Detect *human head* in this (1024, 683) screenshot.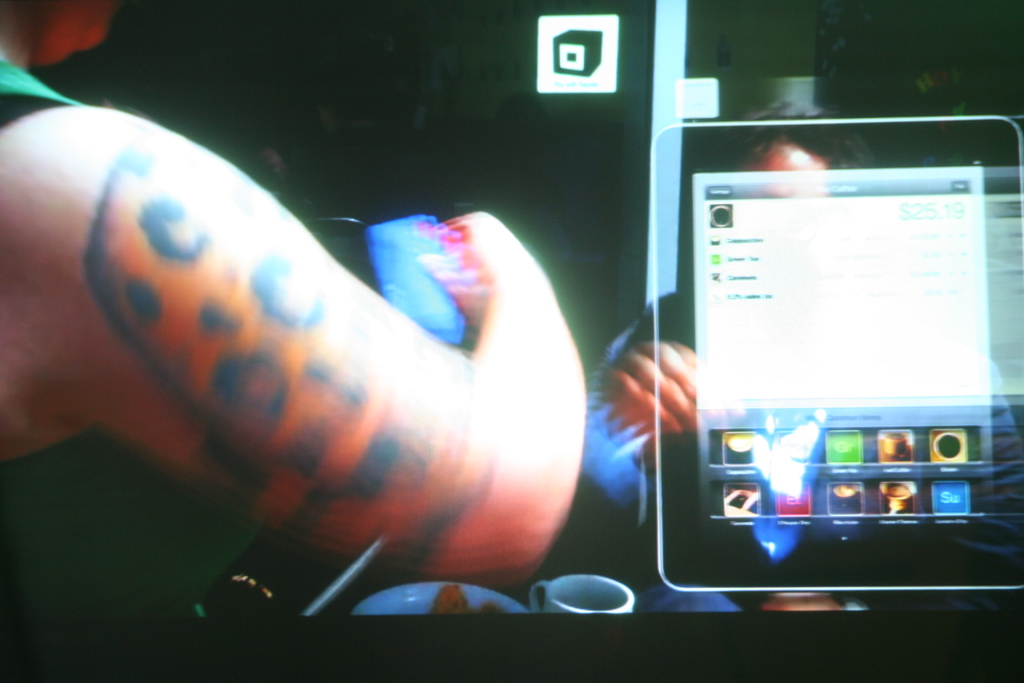
Detection: select_region(719, 94, 870, 185).
